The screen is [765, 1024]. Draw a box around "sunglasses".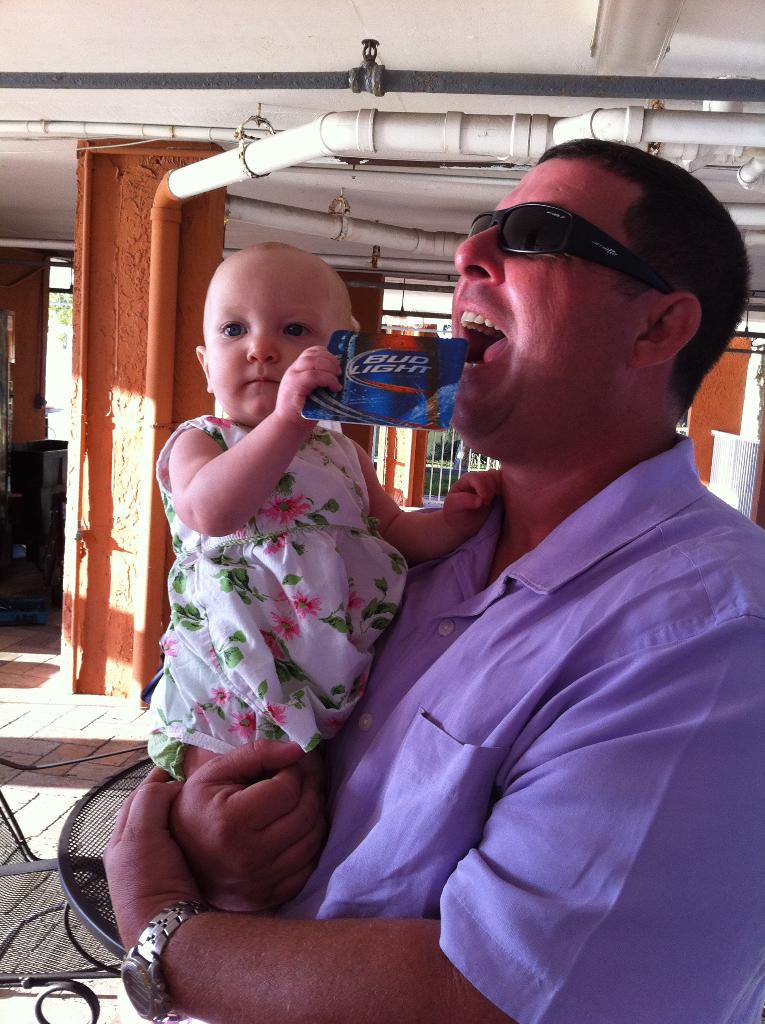
[465,202,680,307].
